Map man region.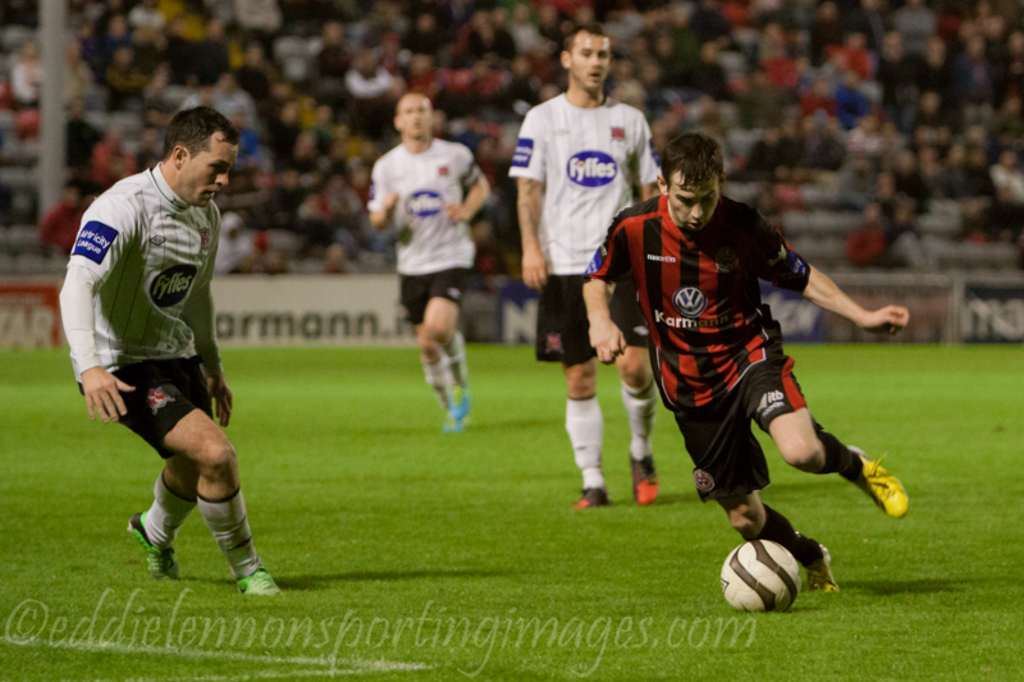
Mapped to 584:131:910:590.
